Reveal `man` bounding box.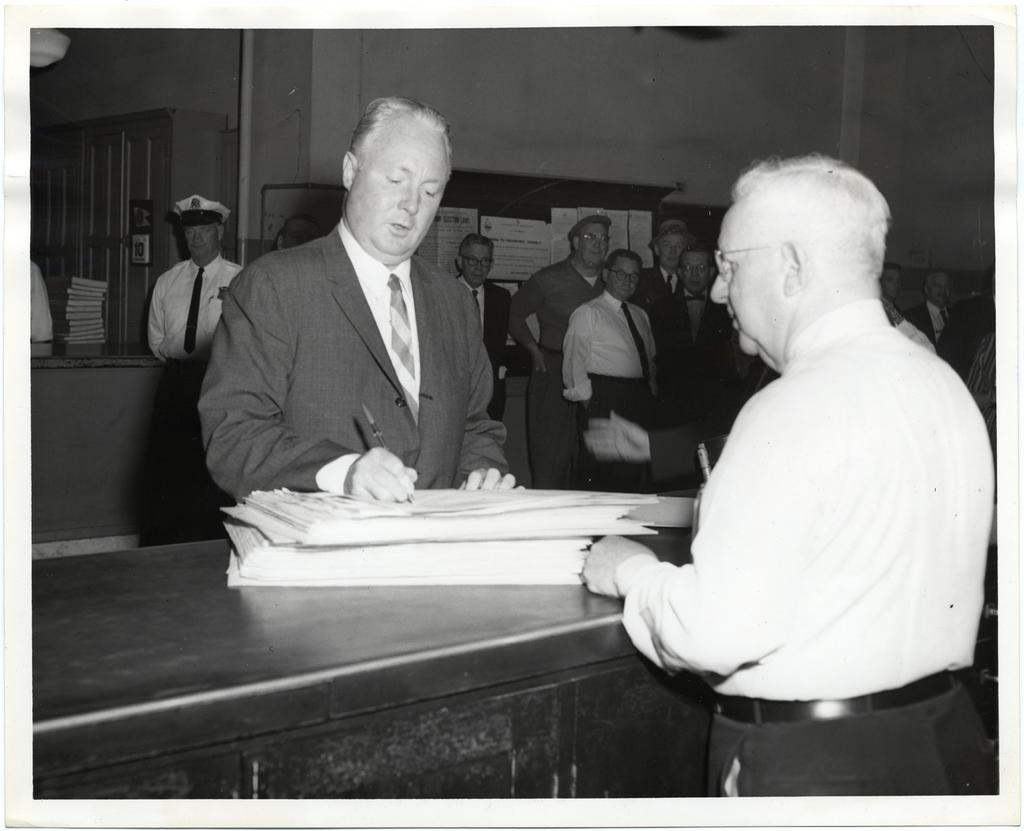
Revealed: bbox=(510, 215, 612, 487).
